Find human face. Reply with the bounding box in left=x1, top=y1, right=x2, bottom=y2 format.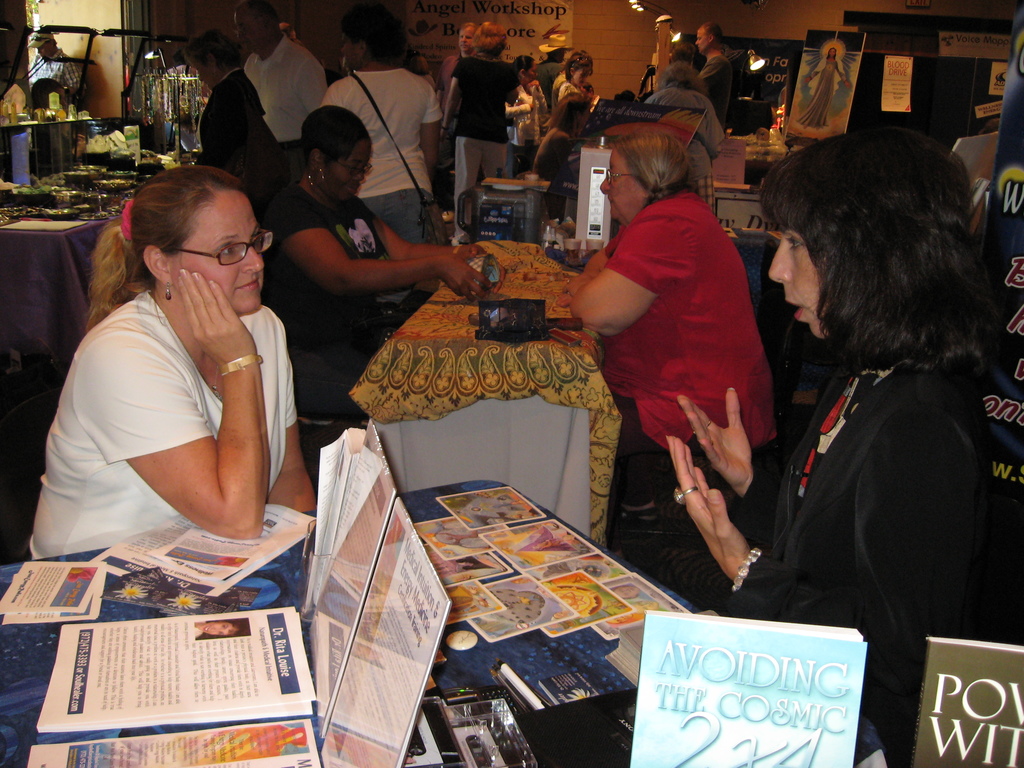
left=599, top=148, right=650, bottom=218.
